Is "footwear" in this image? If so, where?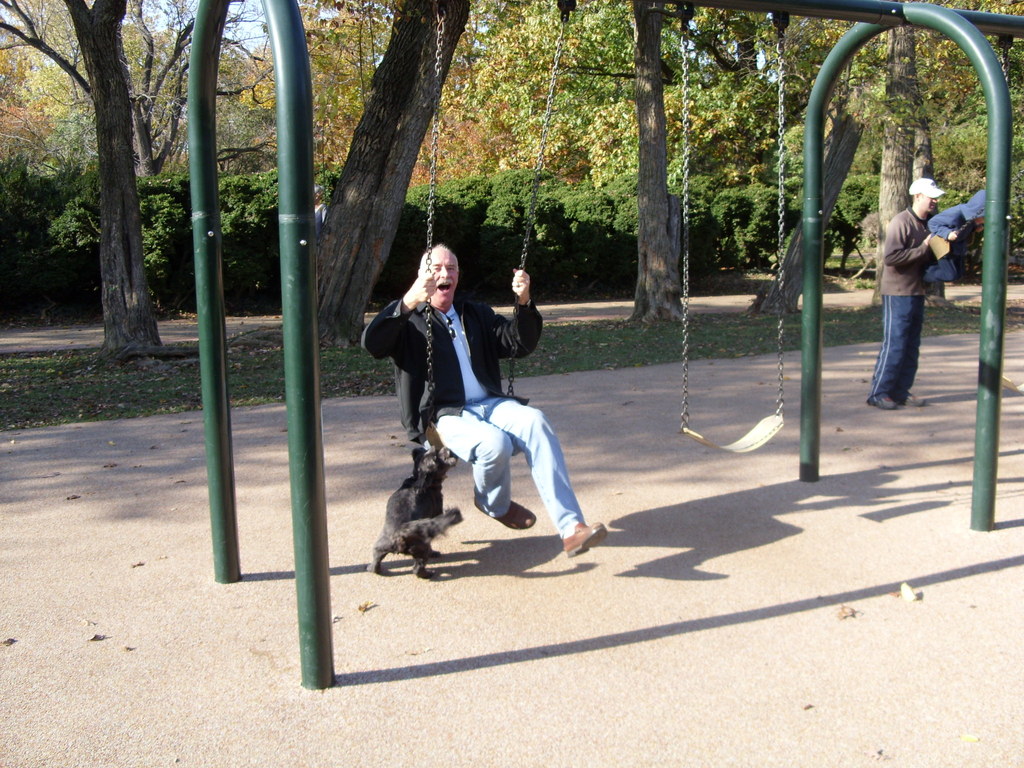
Yes, at 900,392,922,408.
